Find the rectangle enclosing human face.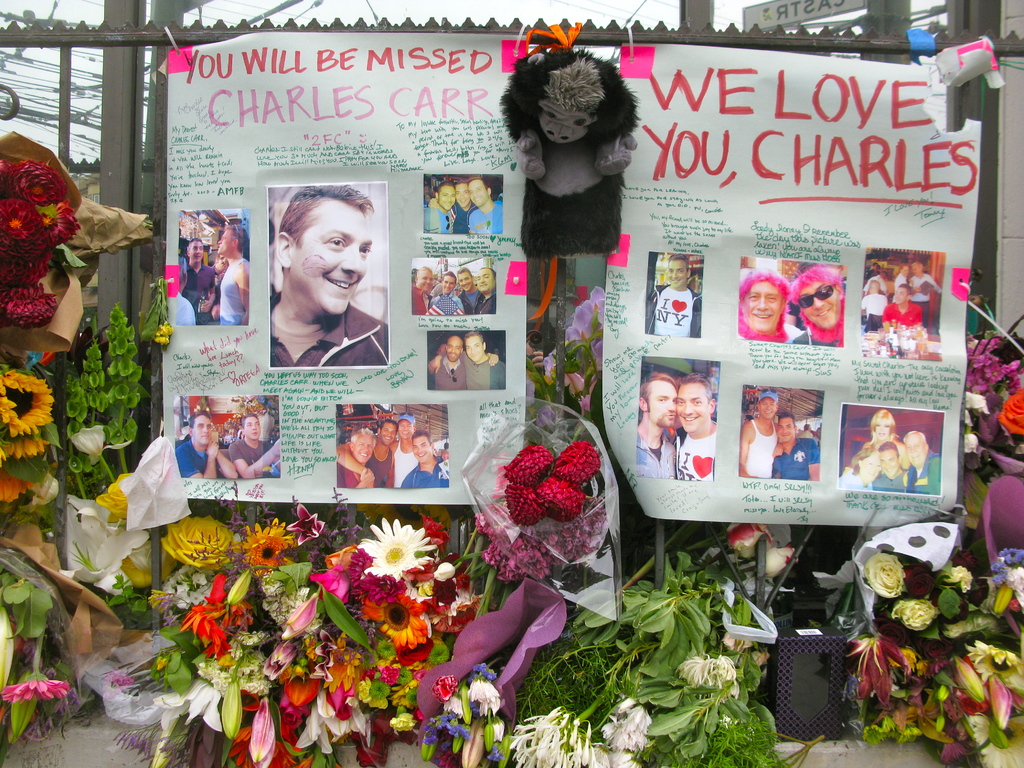
left=476, top=269, right=494, bottom=291.
